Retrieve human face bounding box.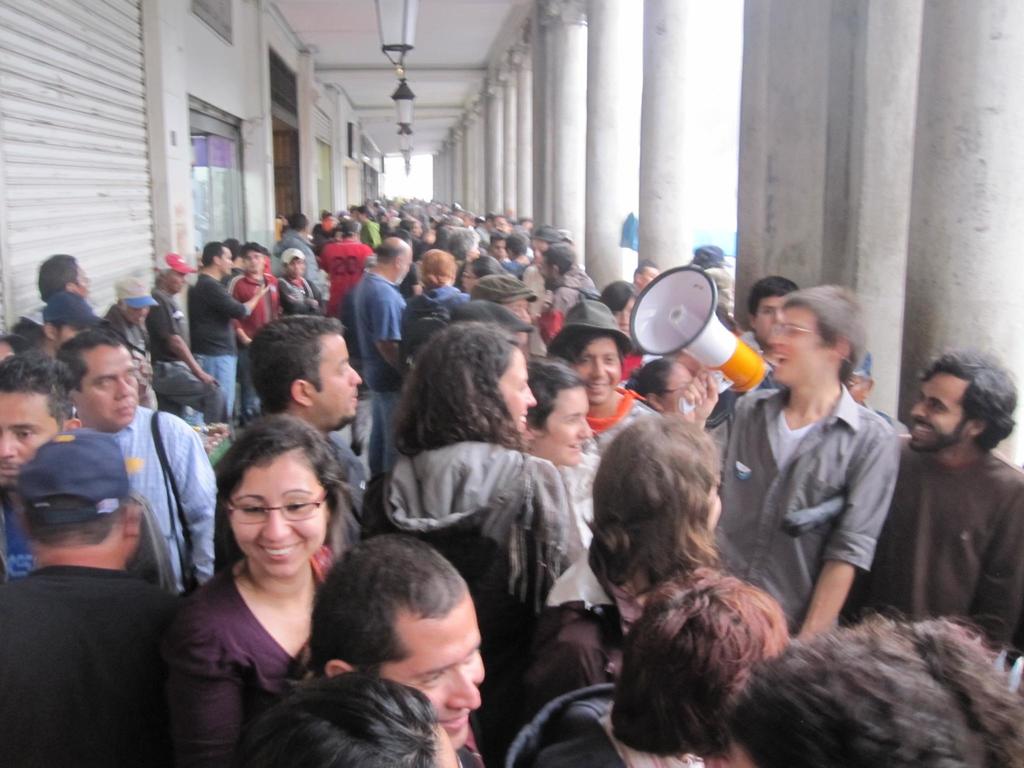
Bounding box: Rect(536, 386, 589, 468).
